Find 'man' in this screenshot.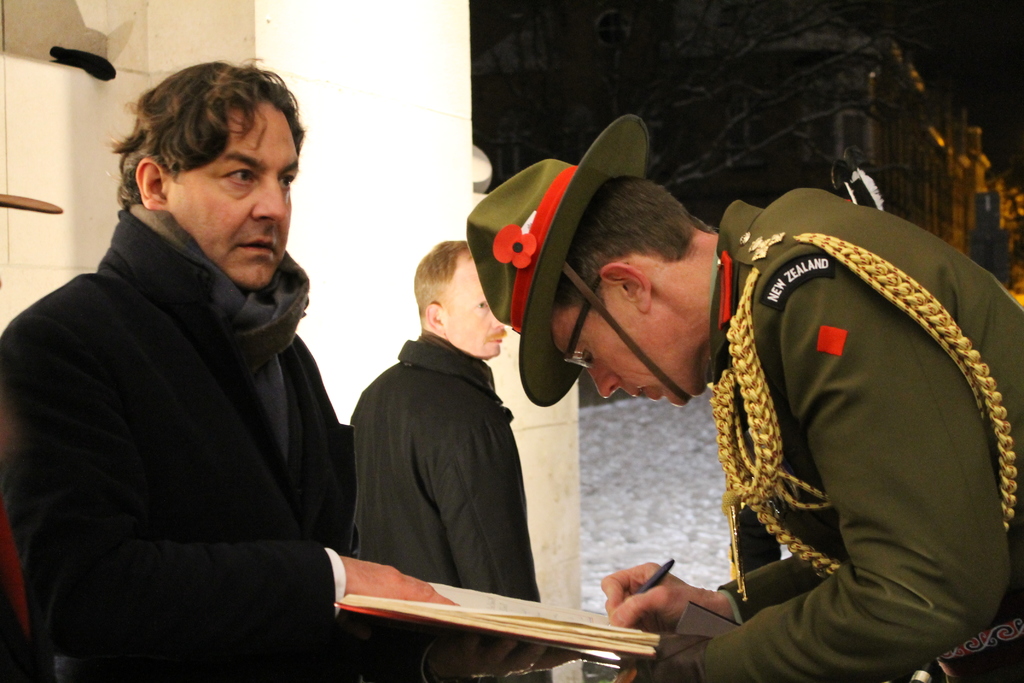
The bounding box for 'man' is <bbox>355, 235, 561, 682</bbox>.
